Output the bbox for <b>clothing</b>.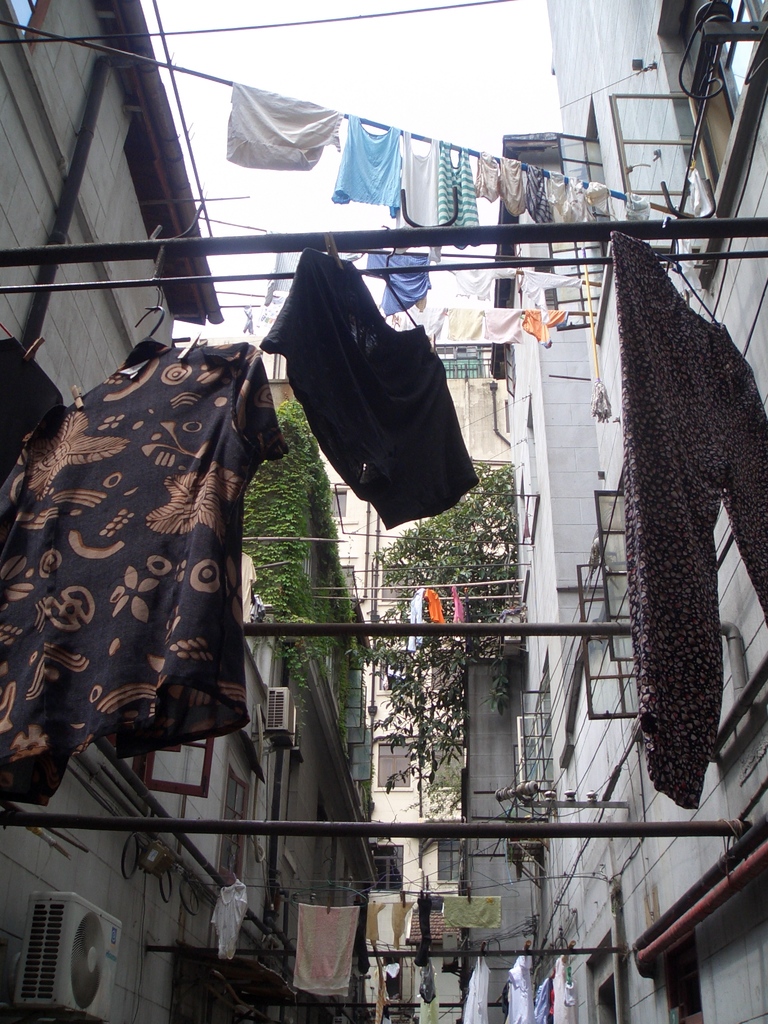
l=408, t=584, r=422, b=651.
